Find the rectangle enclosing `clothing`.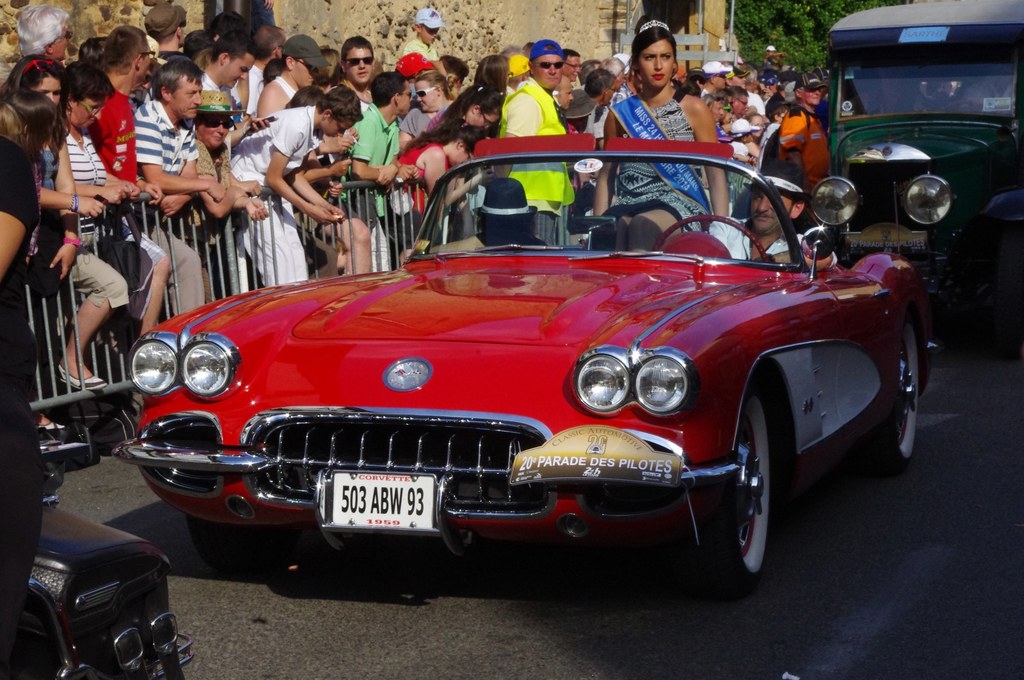
400 102 455 141.
